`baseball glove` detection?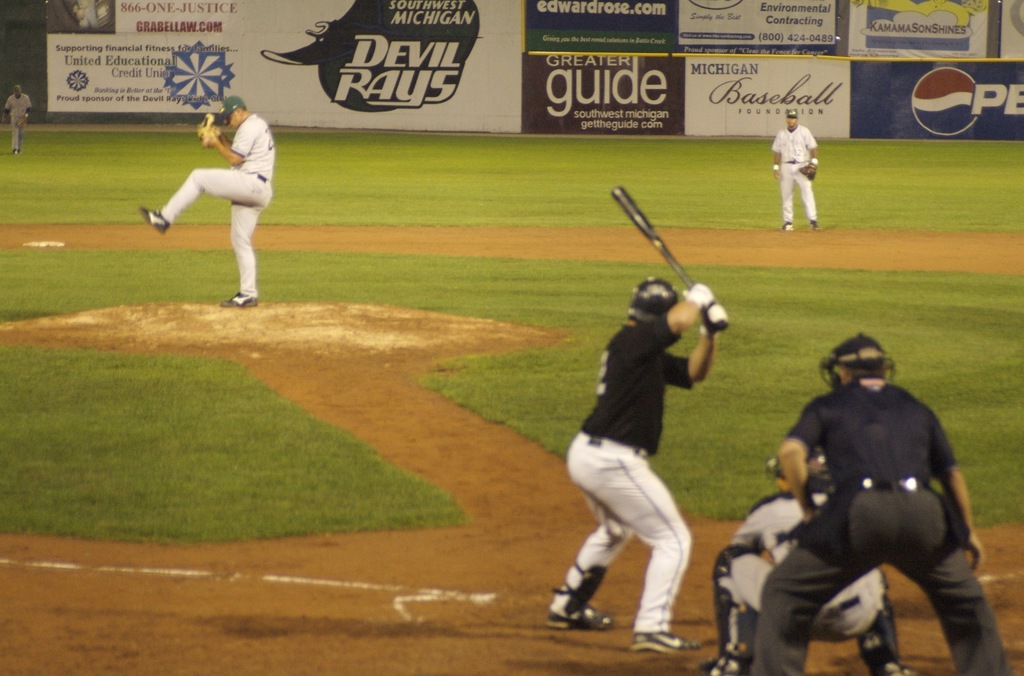
BBox(18, 118, 29, 131)
